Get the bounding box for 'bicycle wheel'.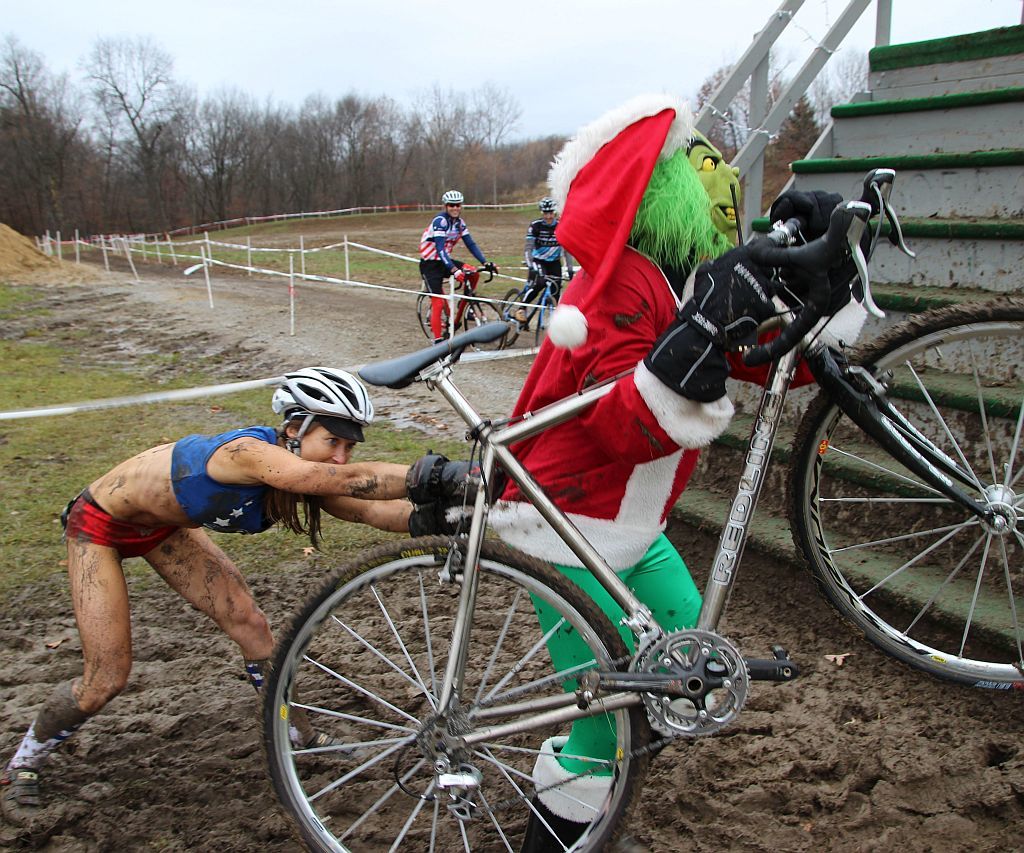
region(533, 296, 560, 351).
